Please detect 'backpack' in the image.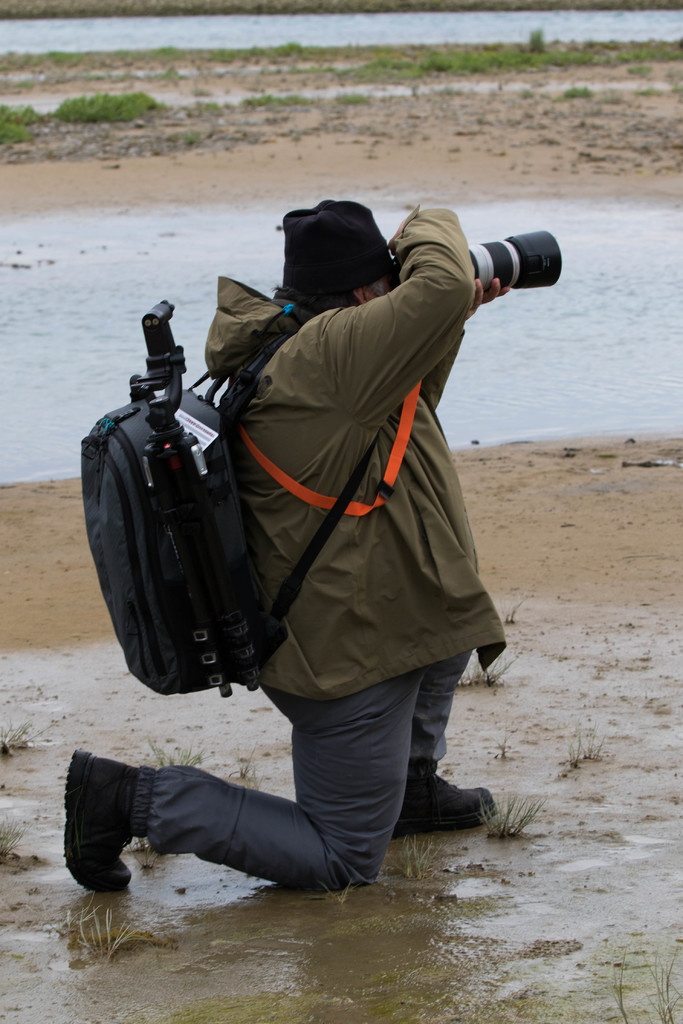
(left=89, top=301, right=395, bottom=696).
